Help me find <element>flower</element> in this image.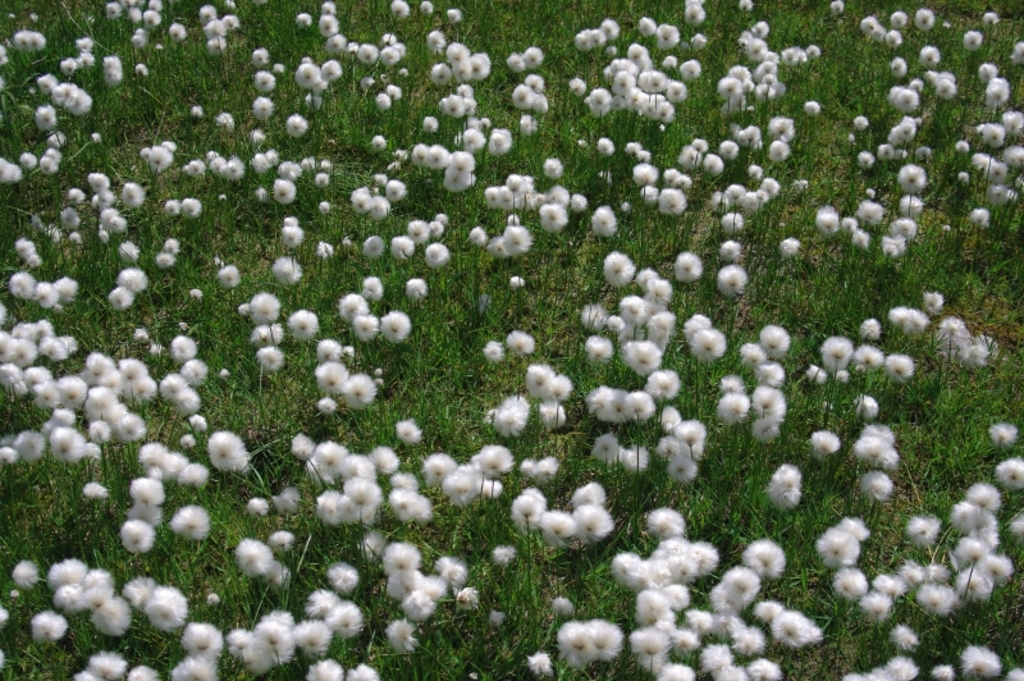
Found it: 769:465:803:495.
